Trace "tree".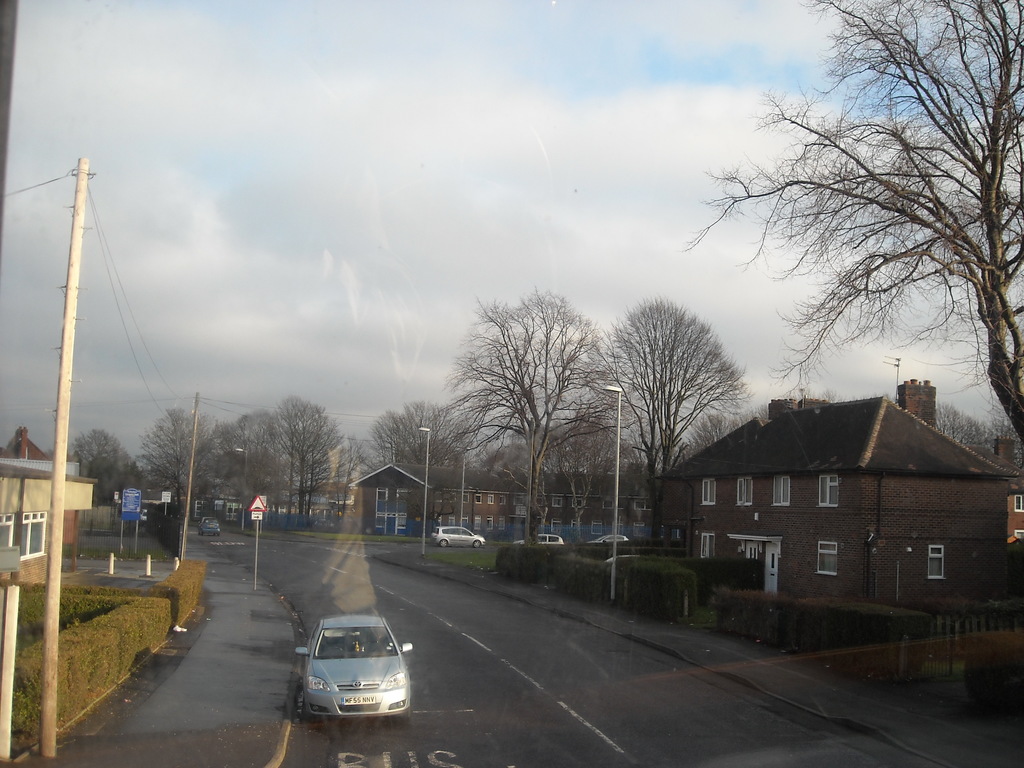
Traced to {"left": 756, "top": 388, "right": 835, "bottom": 420}.
